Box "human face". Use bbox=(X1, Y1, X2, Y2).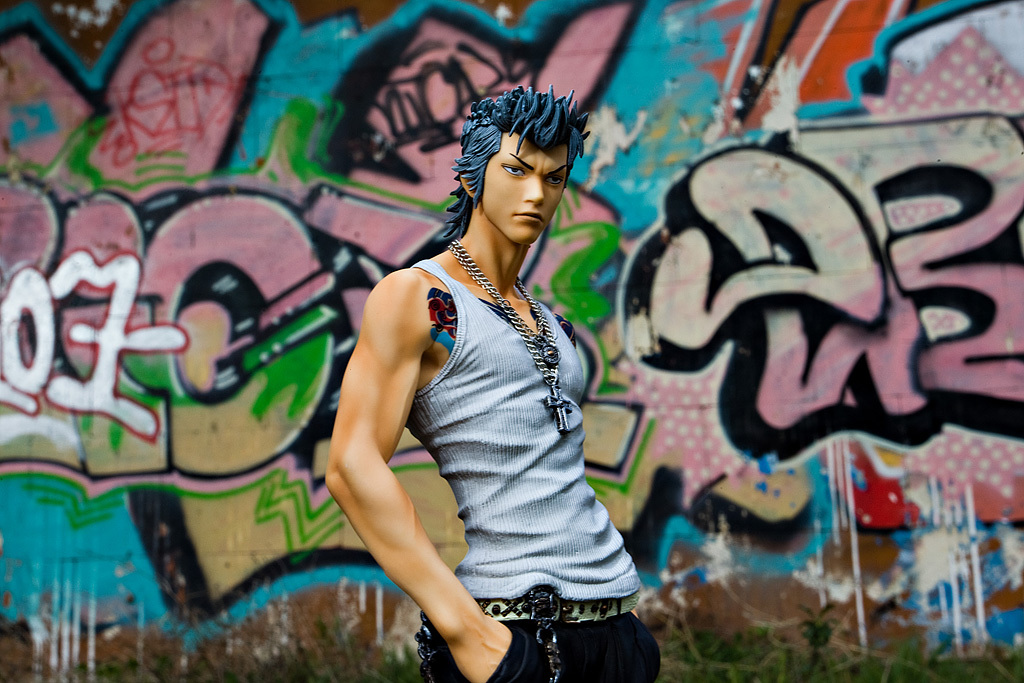
bbox=(473, 126, 564, 233).
